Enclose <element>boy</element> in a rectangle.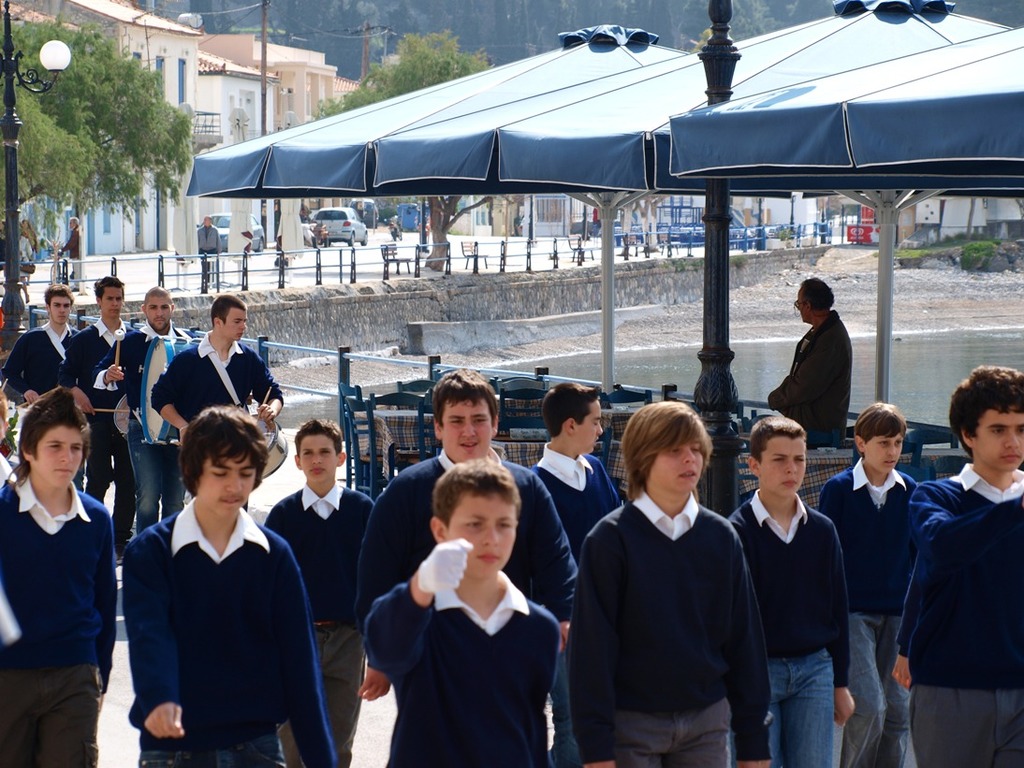
<bbox>908, 363, 1023, 767</bbox>.
